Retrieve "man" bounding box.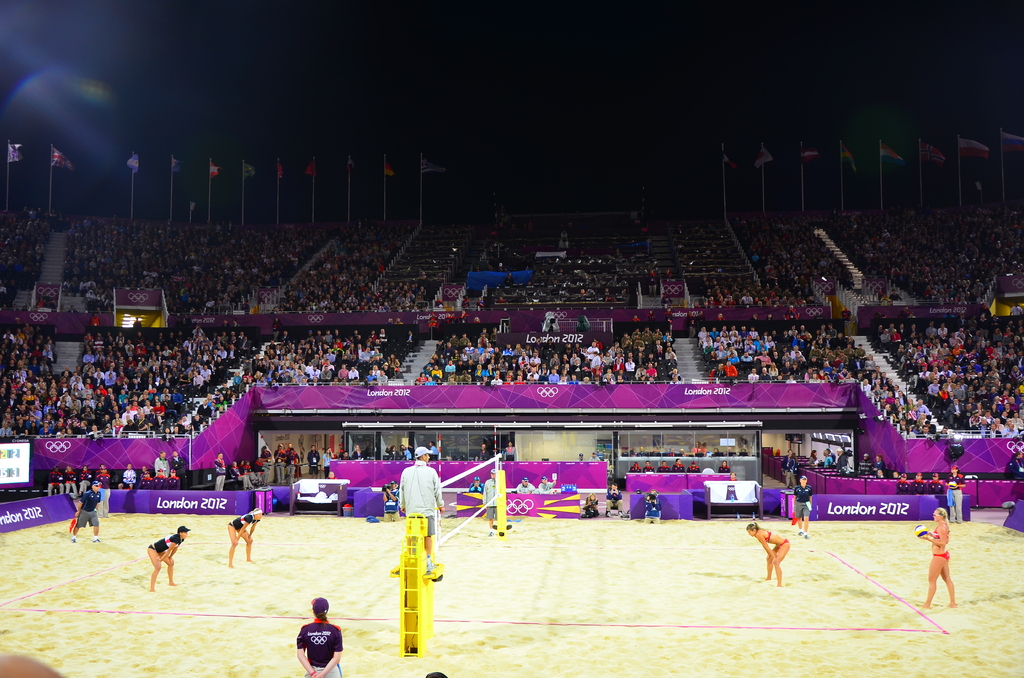
Bounding box: {"left": 538, "top": 476, "right": 556, "bottom": 494}.
